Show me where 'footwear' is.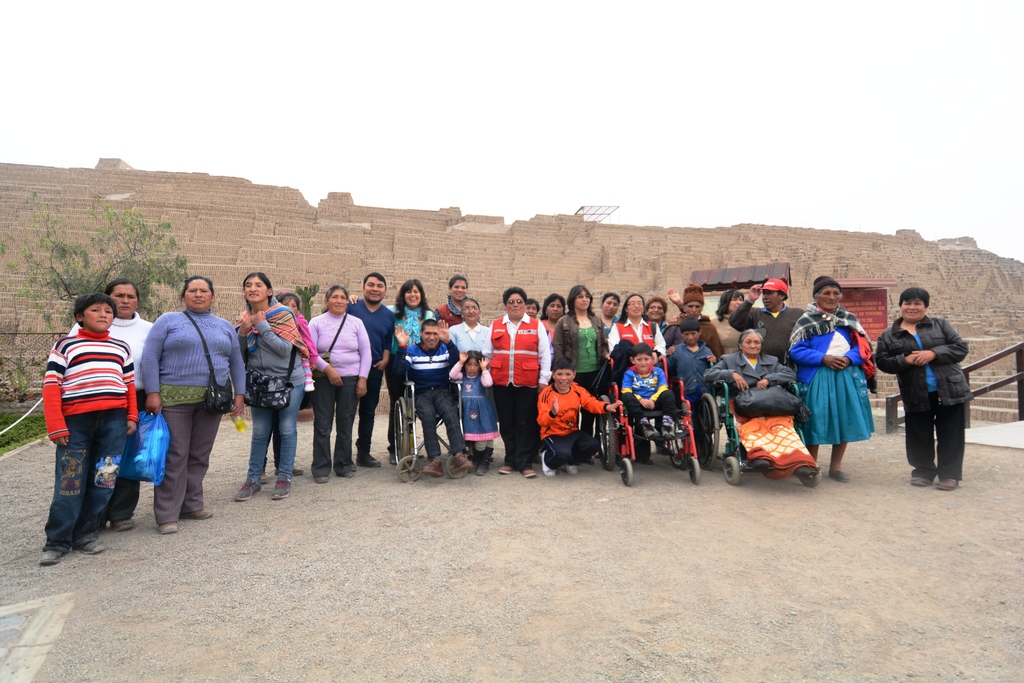
'footwear' is at rect(829, 466, 847, 486).
